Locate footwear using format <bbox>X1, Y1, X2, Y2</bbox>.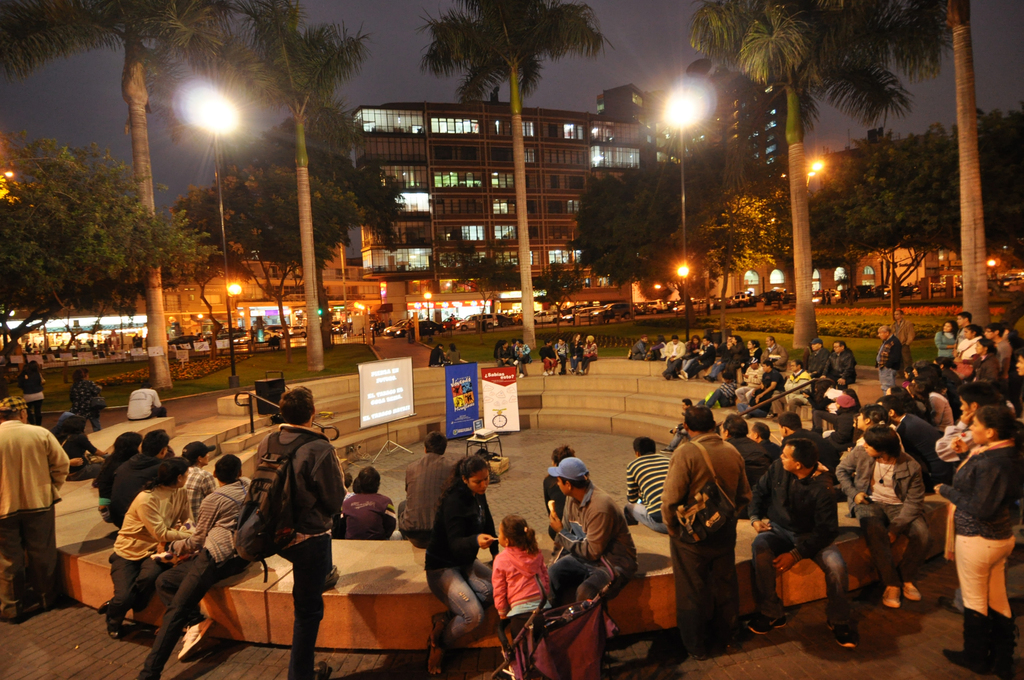
<bbox>879, 583, 897, 608</bbox>.
